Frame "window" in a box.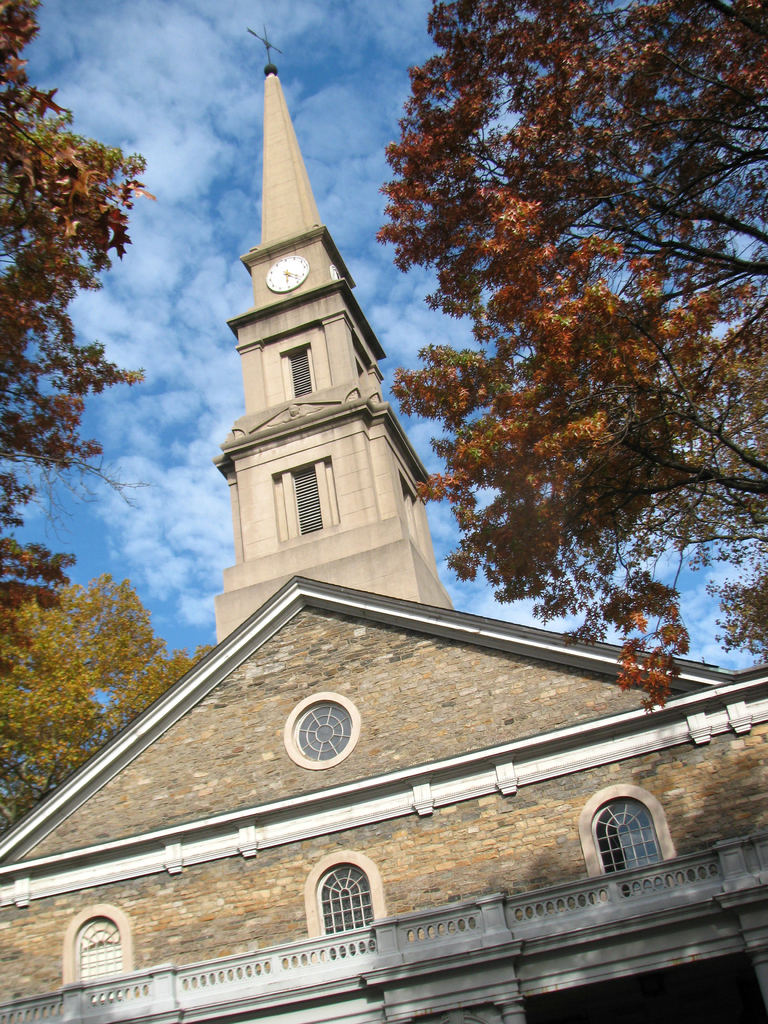
bbox=[71, 916, 118, 995].
